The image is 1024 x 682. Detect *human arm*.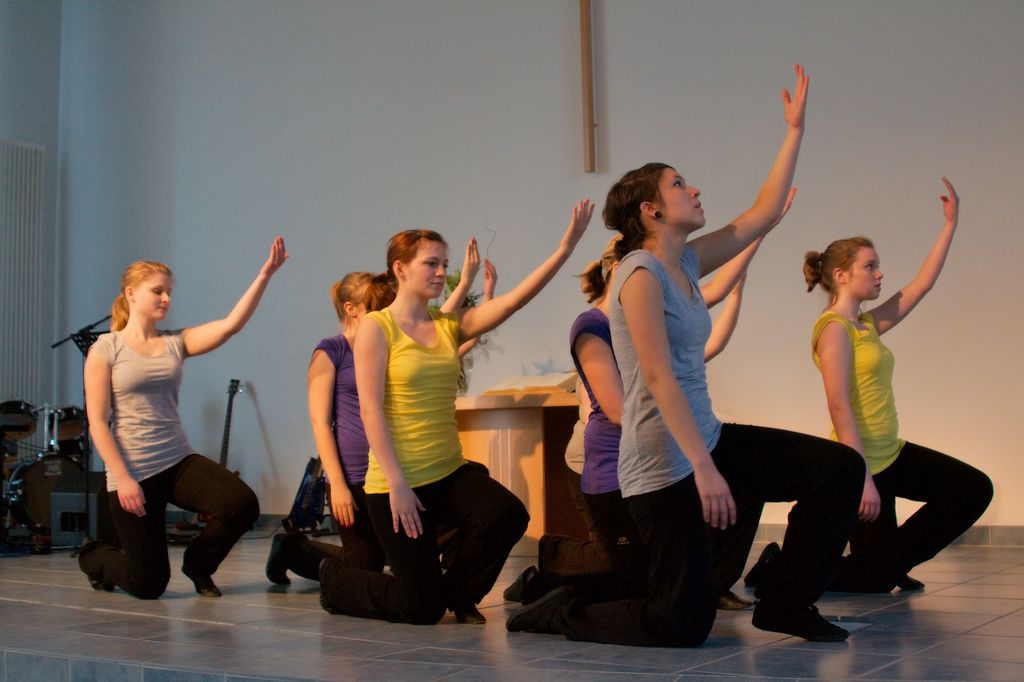
Detection: 460:197:595:339.
